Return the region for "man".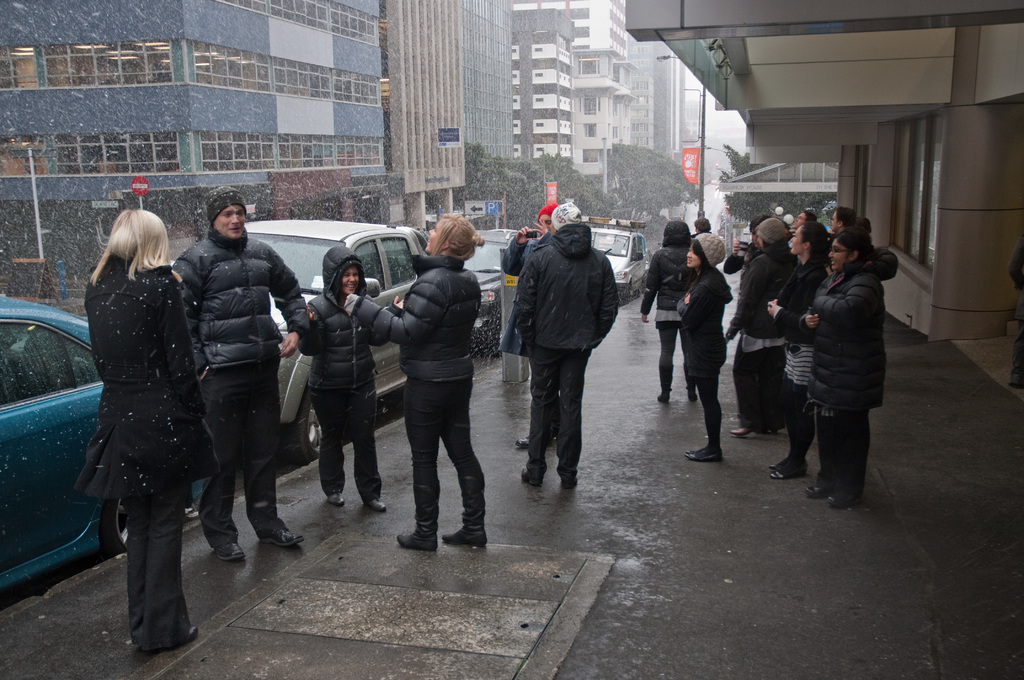
box(172, 183, 314, 565).
